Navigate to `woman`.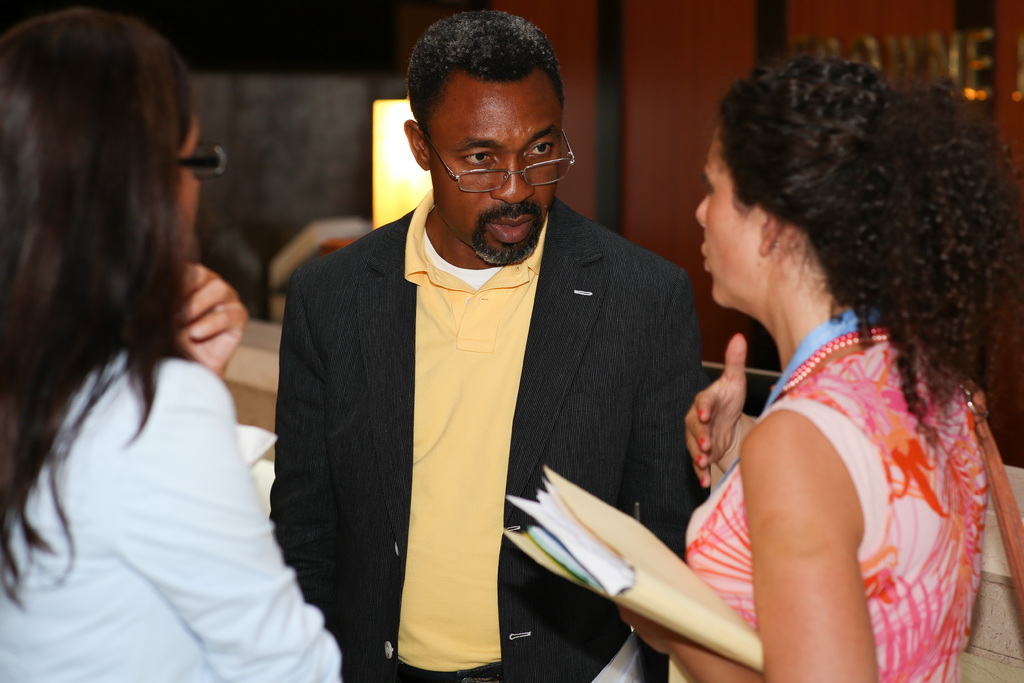
Navigation target: x1=0 y1=4 x2=343 y2=682.
